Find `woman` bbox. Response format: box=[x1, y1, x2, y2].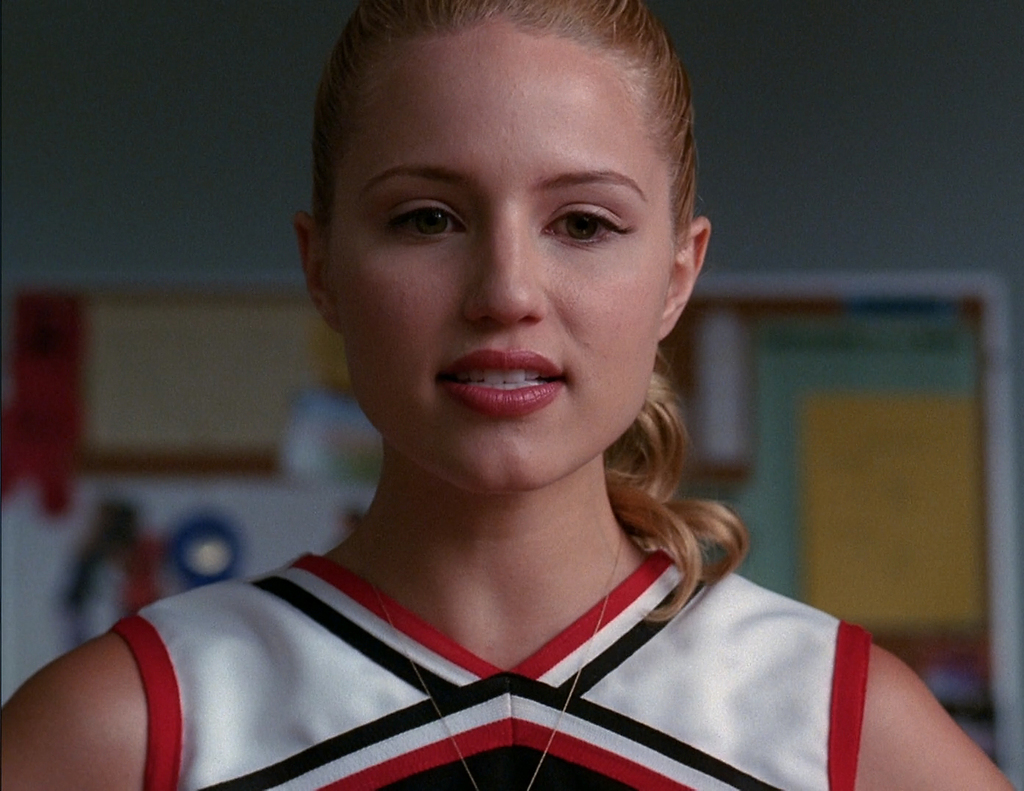
box=[0, 0, 1015, 790].
